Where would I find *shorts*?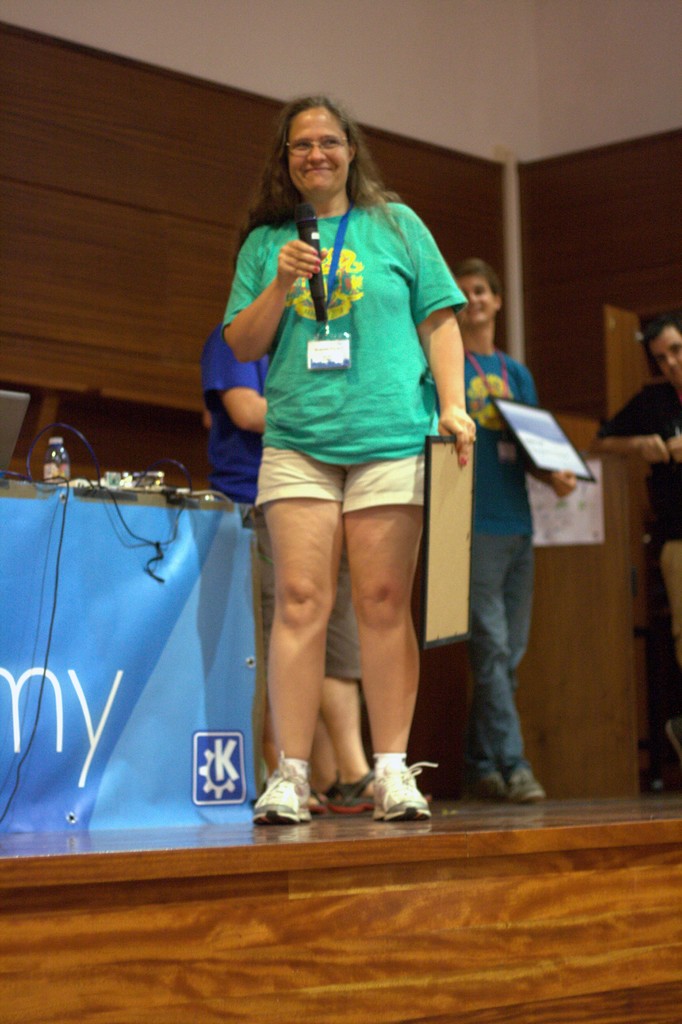
At <box>260,538,365,683</box>.
